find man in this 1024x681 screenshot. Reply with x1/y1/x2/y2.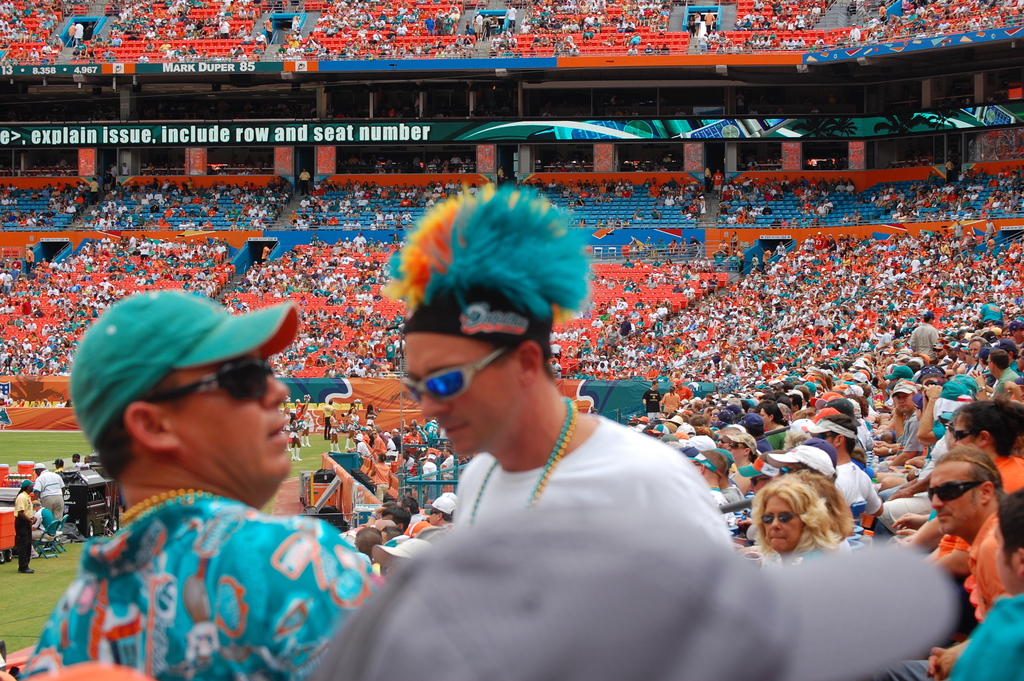
31/460/63/525.
